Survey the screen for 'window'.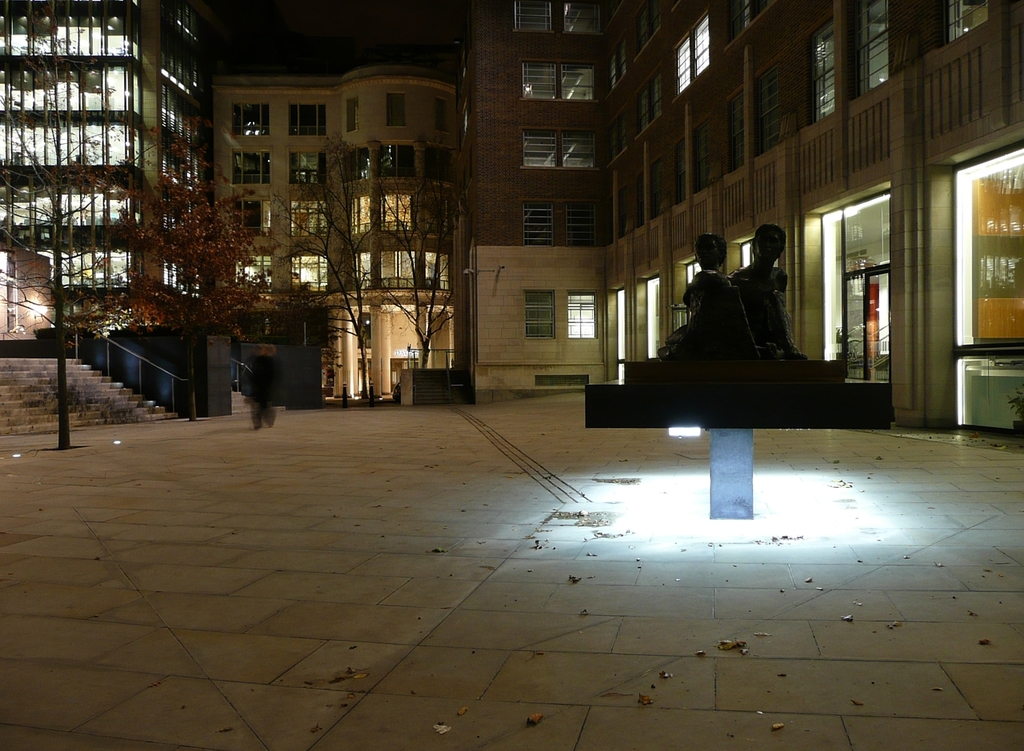
Survey found: 806, 14, 839, 125.
